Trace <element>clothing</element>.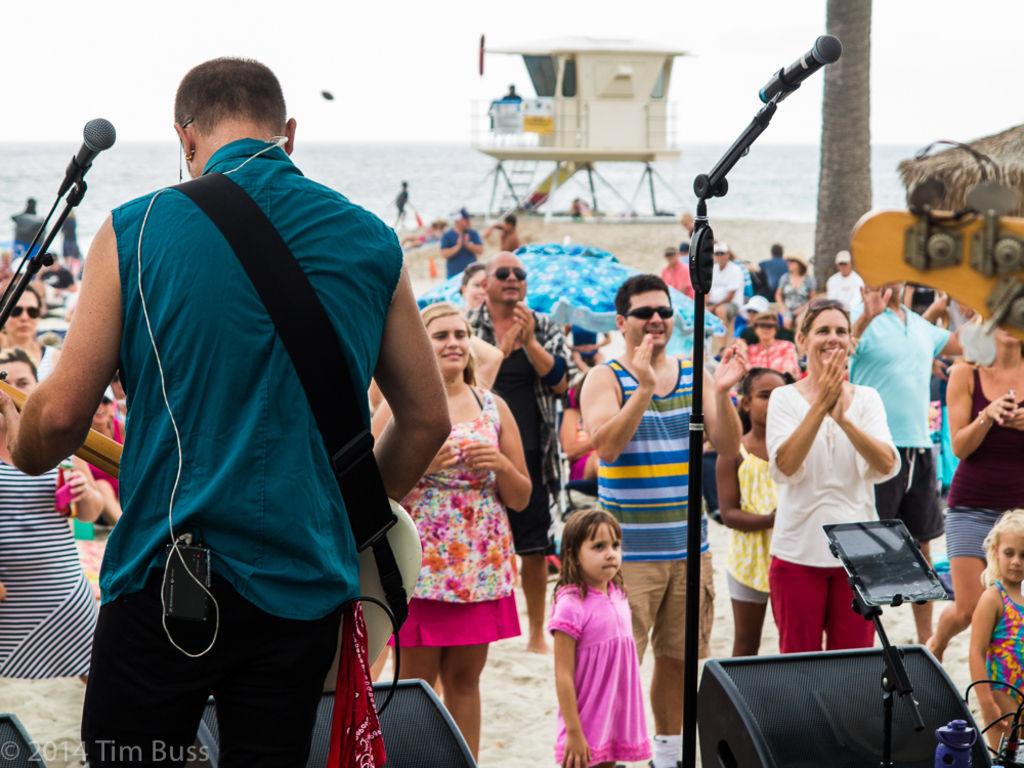
Traced to [440,224,487,282].
